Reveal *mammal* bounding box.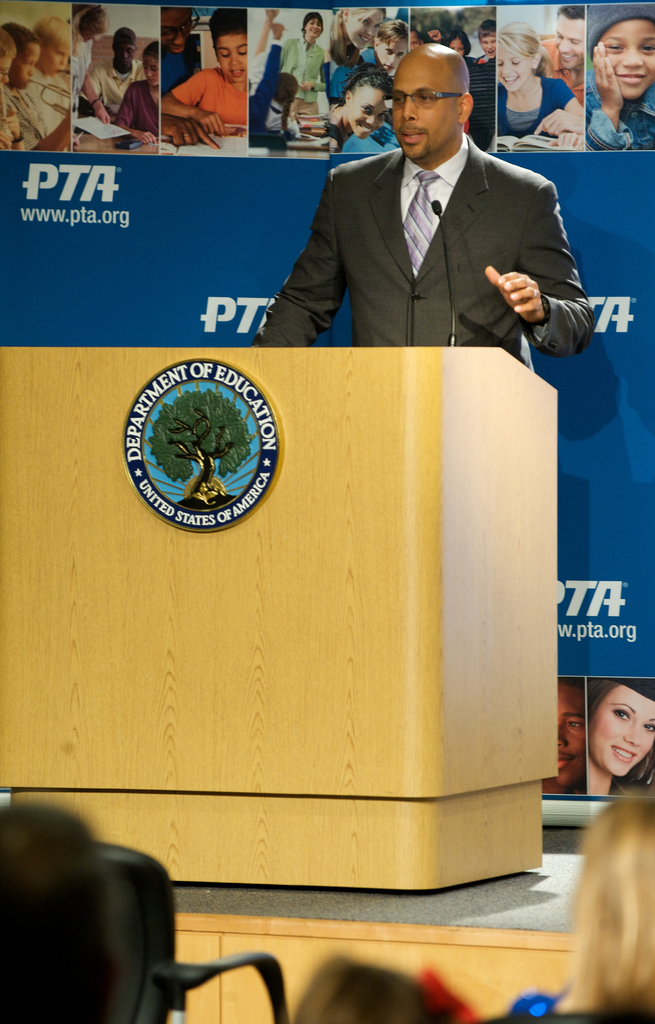
Revealed: select_region(474, 17, 500, 63).
